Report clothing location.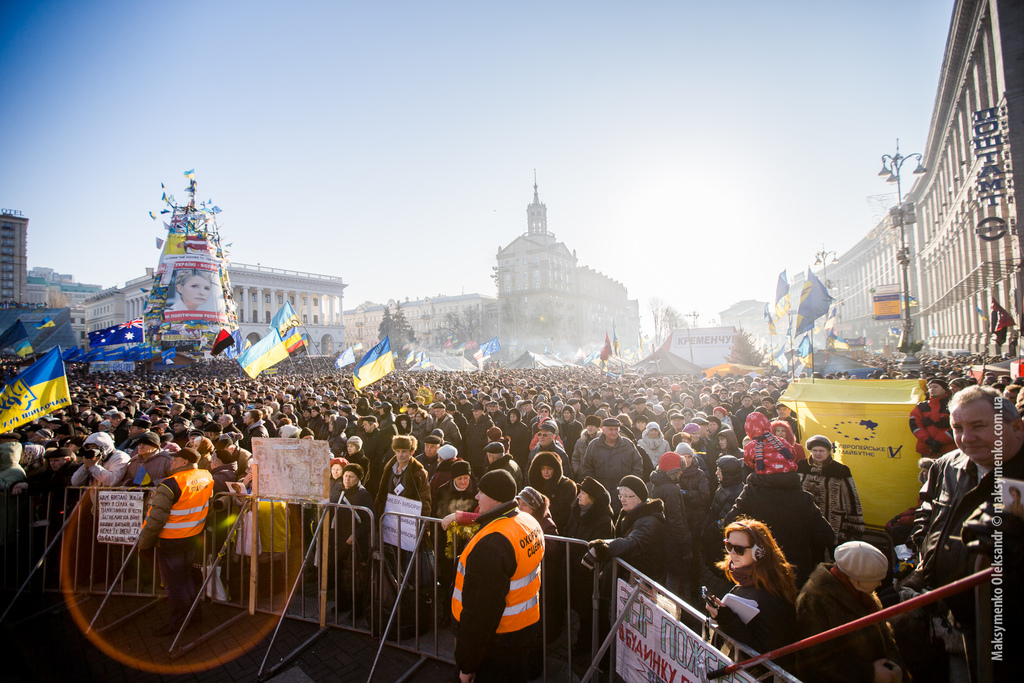
Report: 222,420,242,432.
